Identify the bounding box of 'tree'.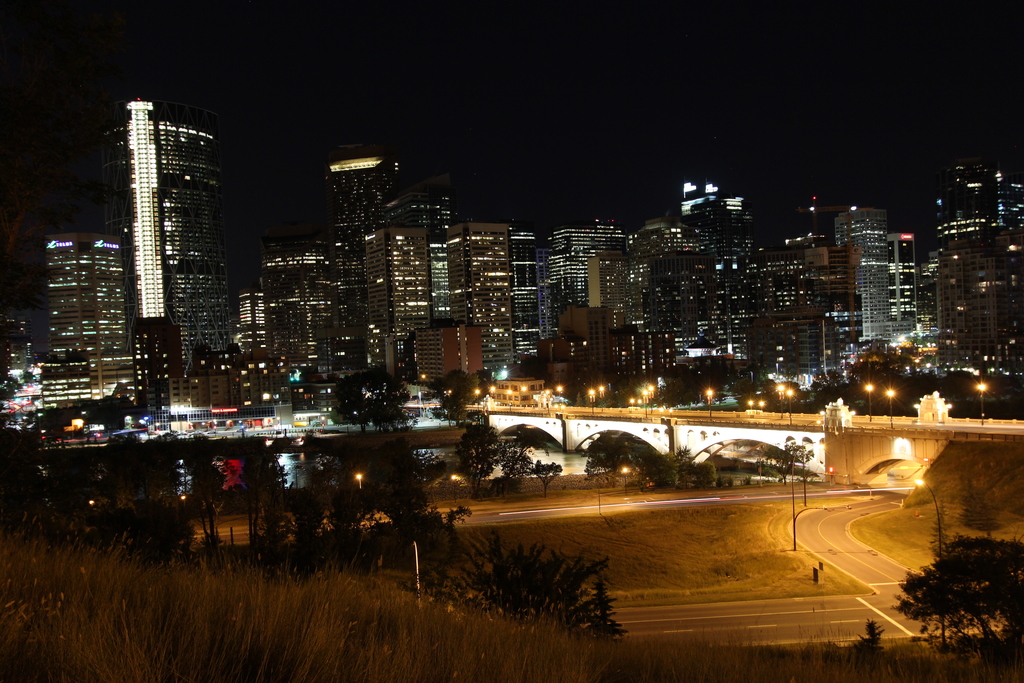
[left=430, top=367, right=477, bottom=416].
